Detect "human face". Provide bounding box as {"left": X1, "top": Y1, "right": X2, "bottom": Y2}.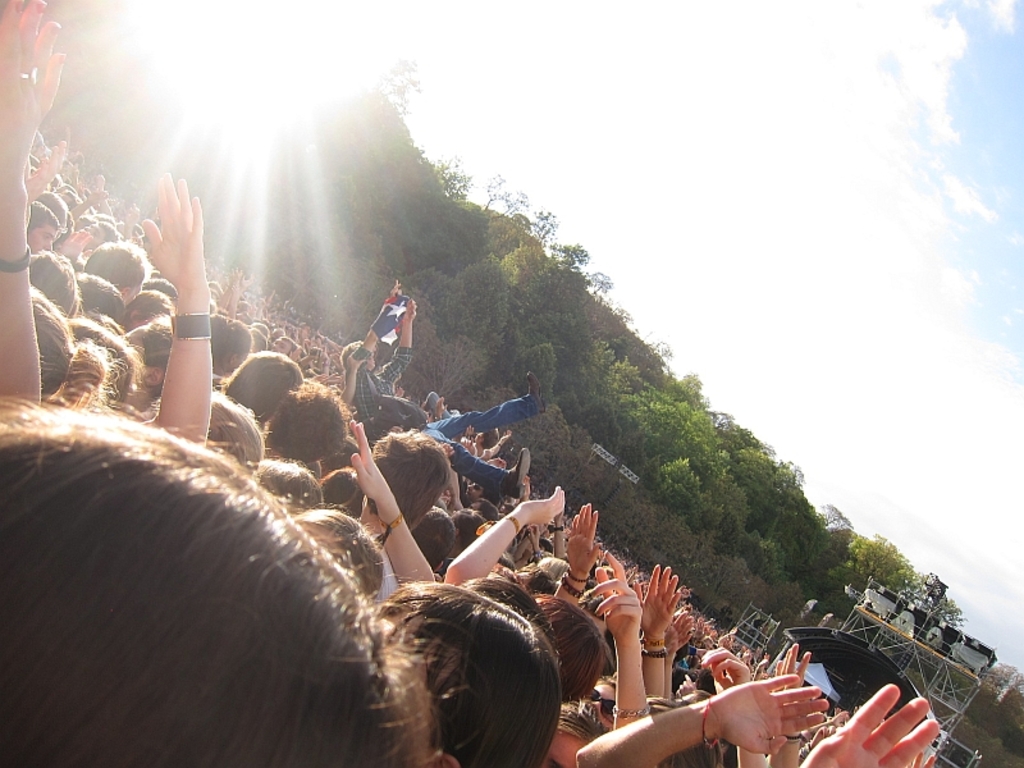
{"left": 585, "top": 685, "right": 613, "bottom": 724}.
